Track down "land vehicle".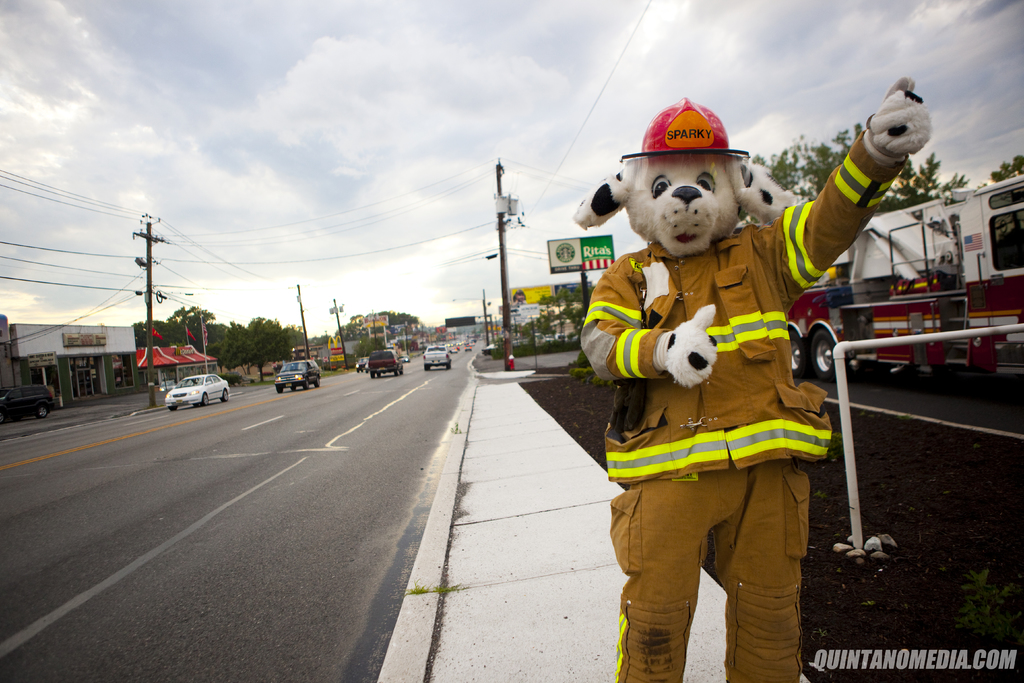
Tracked to (277, 360, 321, 389).
